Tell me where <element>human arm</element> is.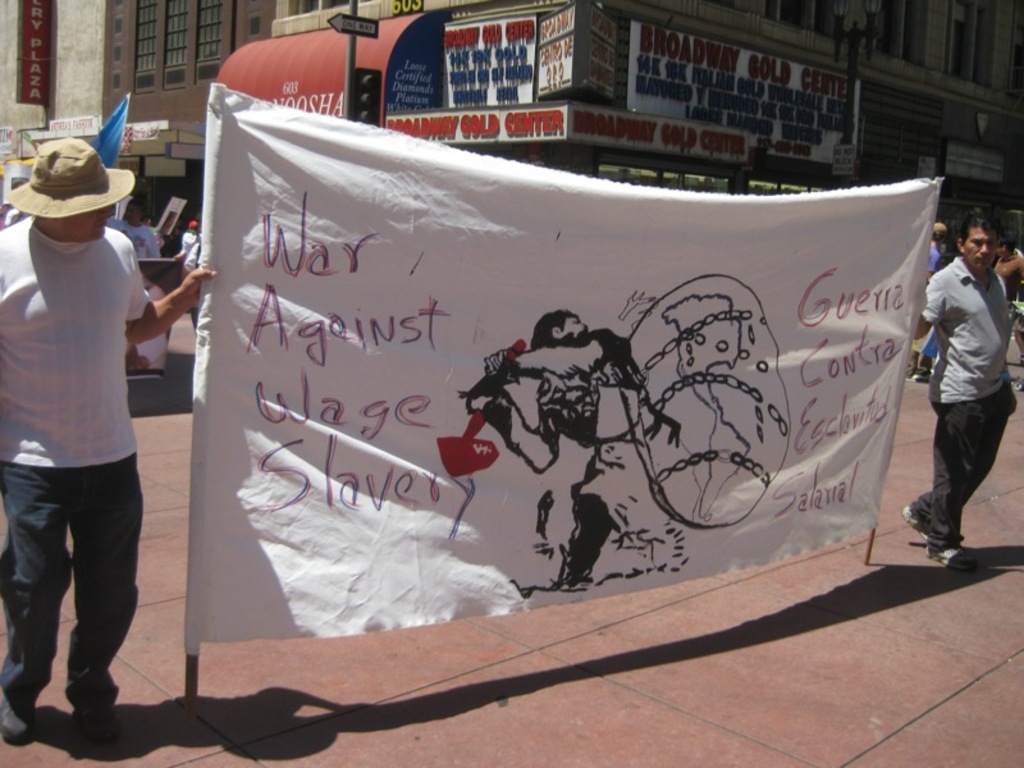
<element>human arm</element> is at box=[114, 262, 207, 351].
